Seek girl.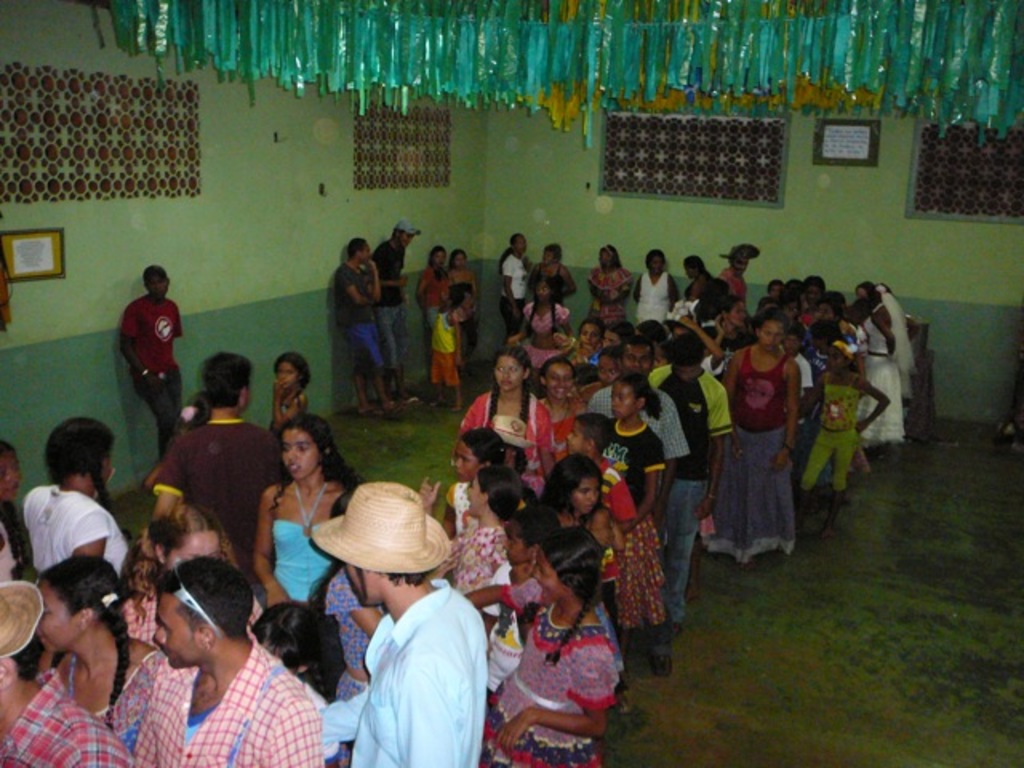
l=18, t=414, r=128, b=558.
